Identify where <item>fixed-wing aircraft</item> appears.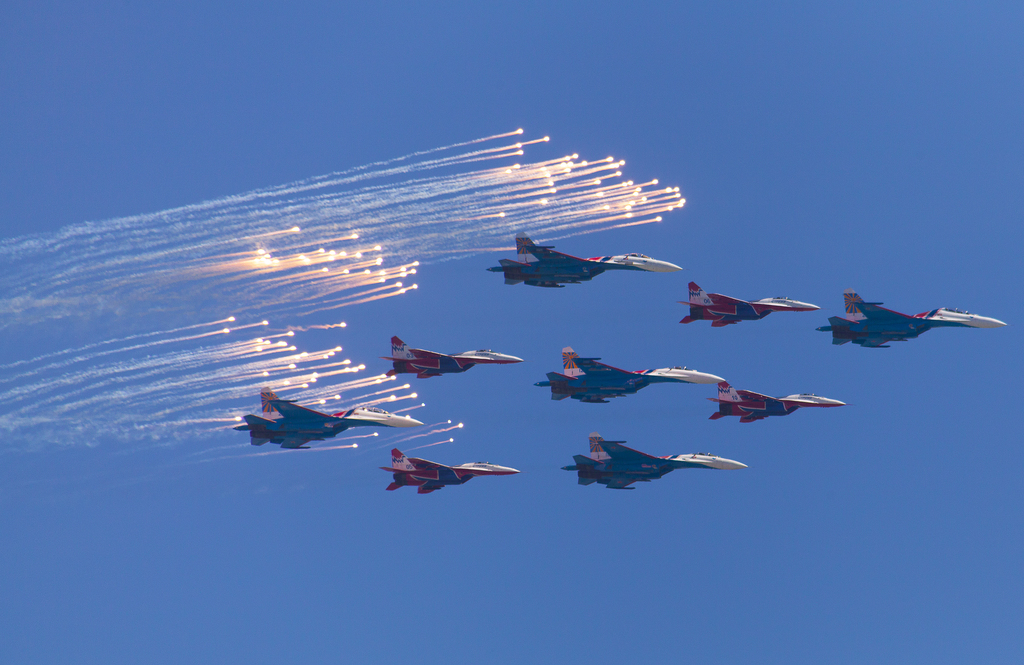
Appears at <bbox>822, 288, 993, 360</bbox>.
